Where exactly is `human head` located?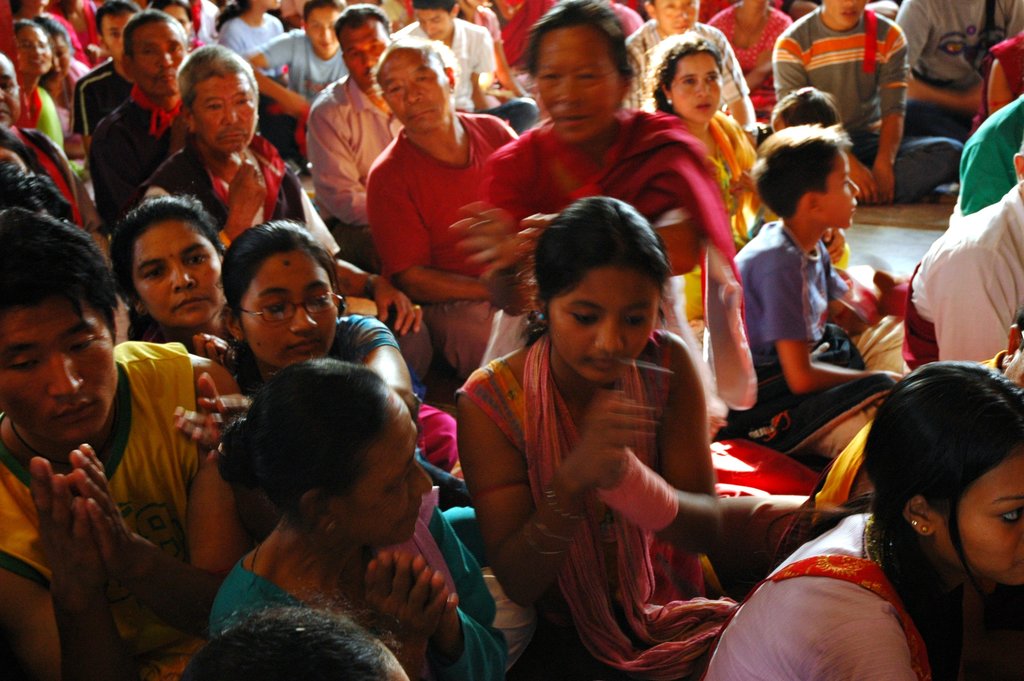
Its bounding box is (left=148, top=0, right=193, bottom=37).
